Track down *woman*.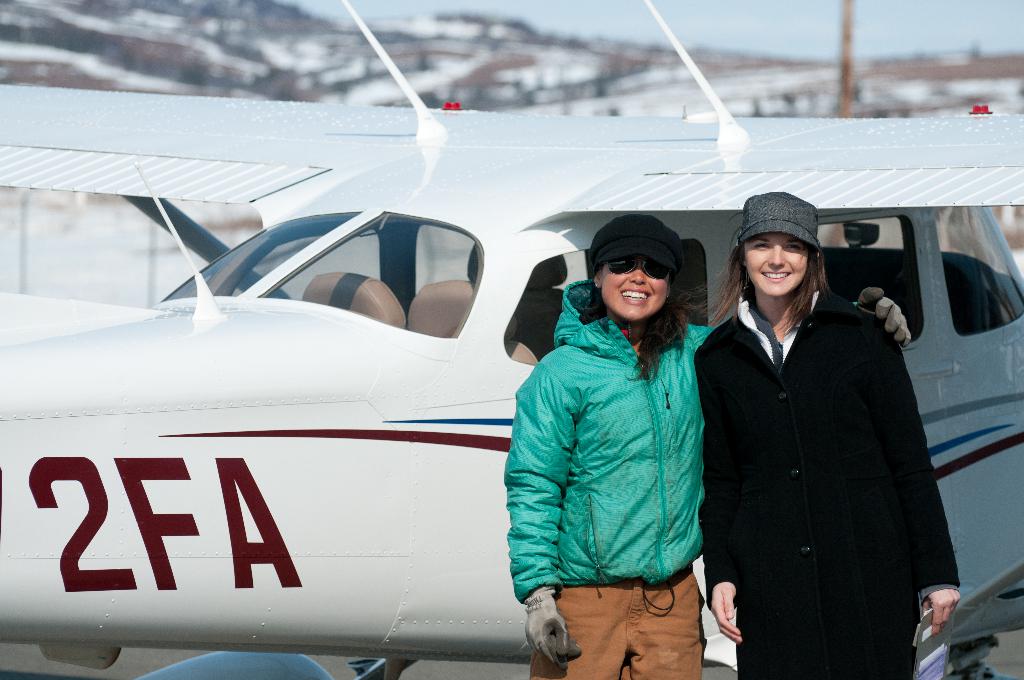
Tracked to region(497, 213, 913, 679).
